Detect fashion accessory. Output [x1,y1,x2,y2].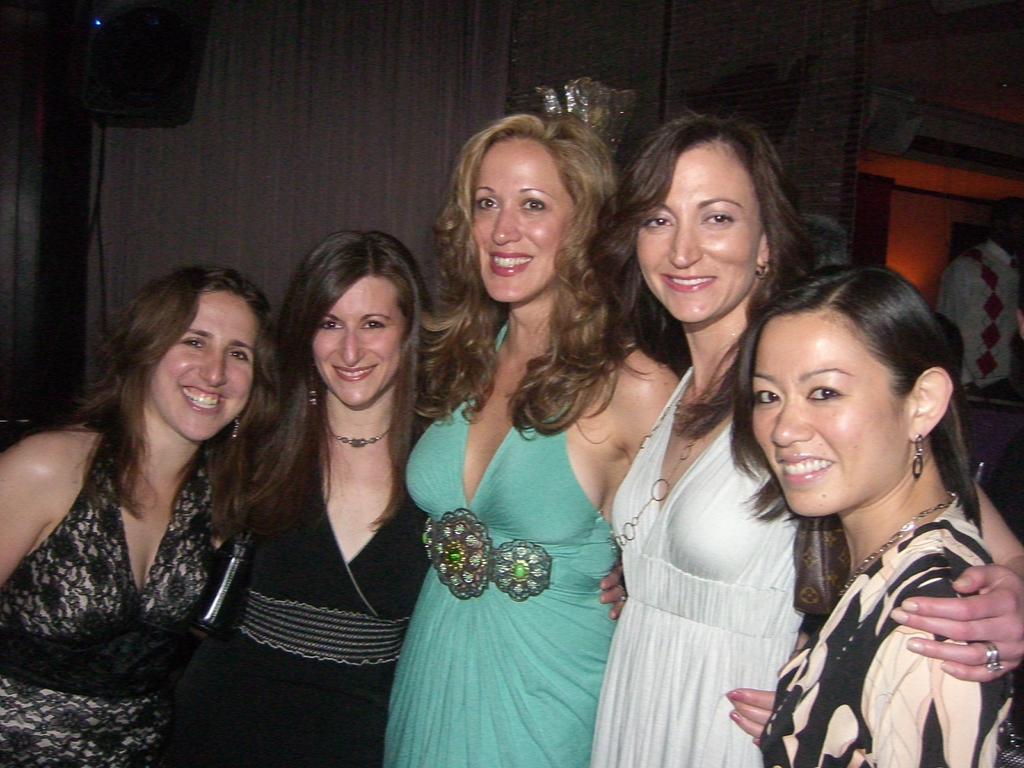
[621,597,627,604].
